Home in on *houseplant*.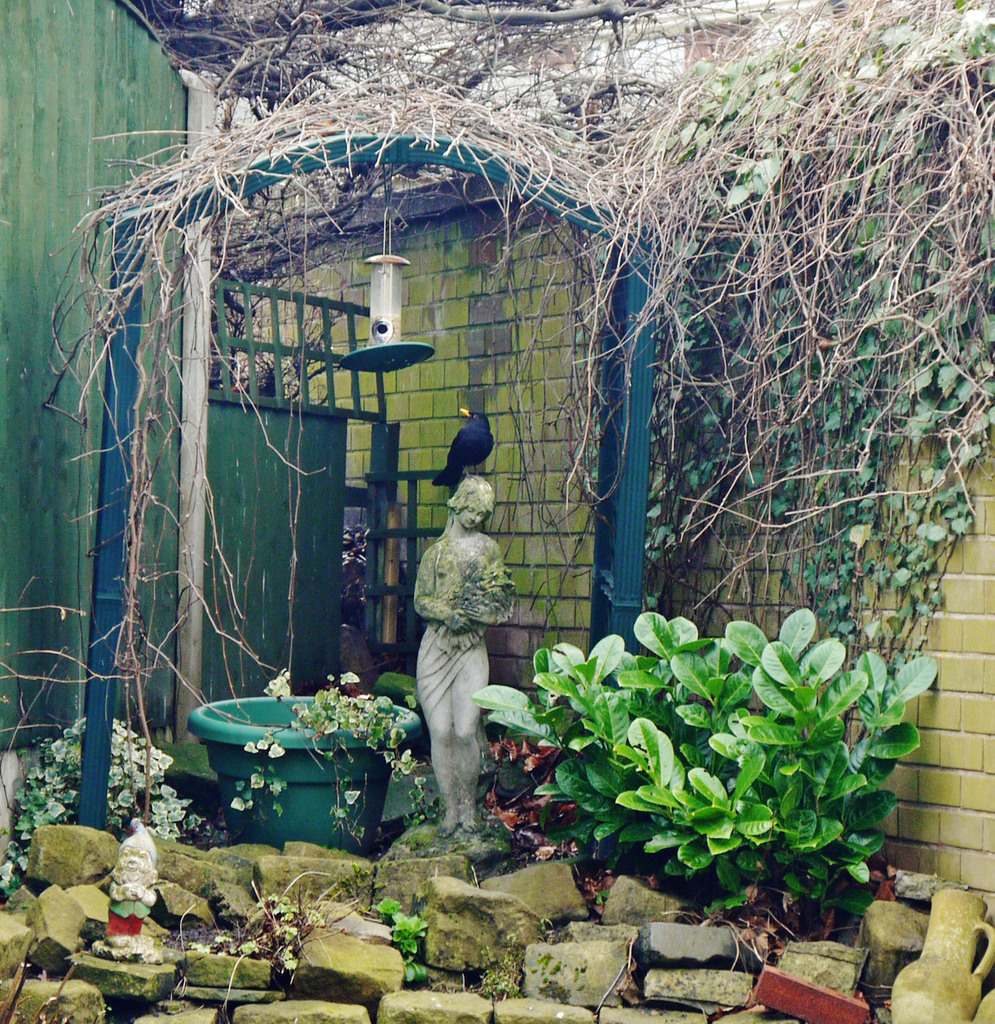
Homed in at box=[188, 669, 426, 847].
